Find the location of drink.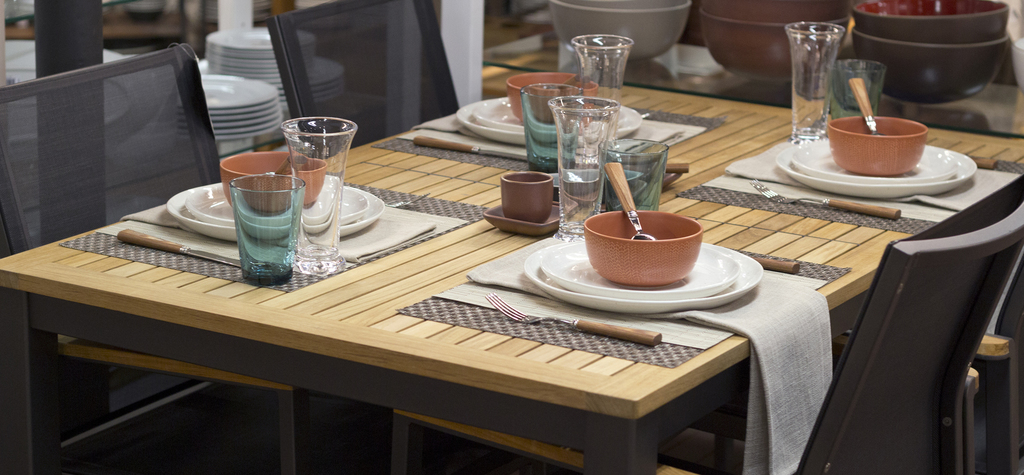
Location: Rect(828, 57, 885, 126).
